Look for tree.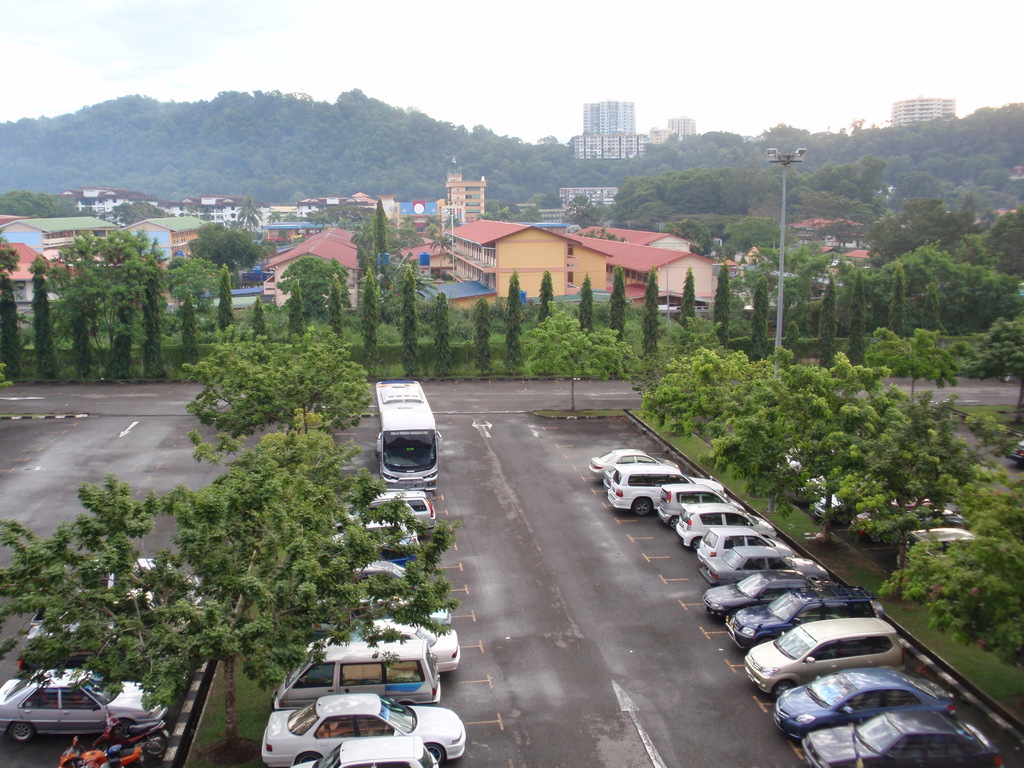
Found: box=[887, 260, 907, 339].
